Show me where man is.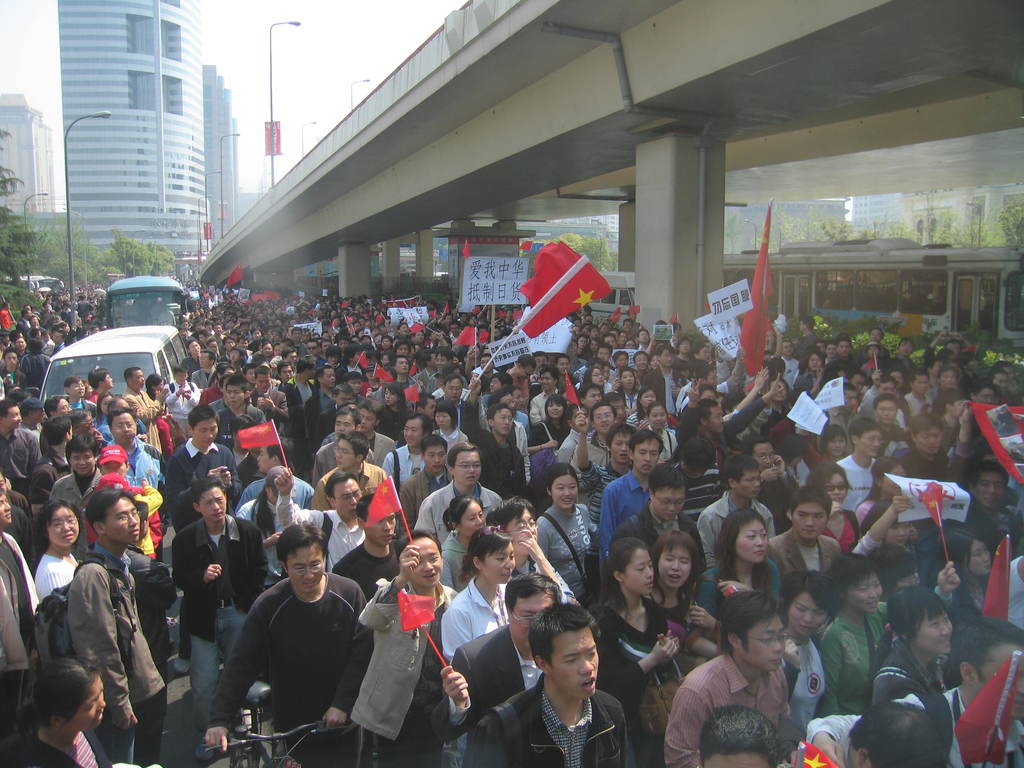
man is at l=168, t=403, r=243, b=535.
